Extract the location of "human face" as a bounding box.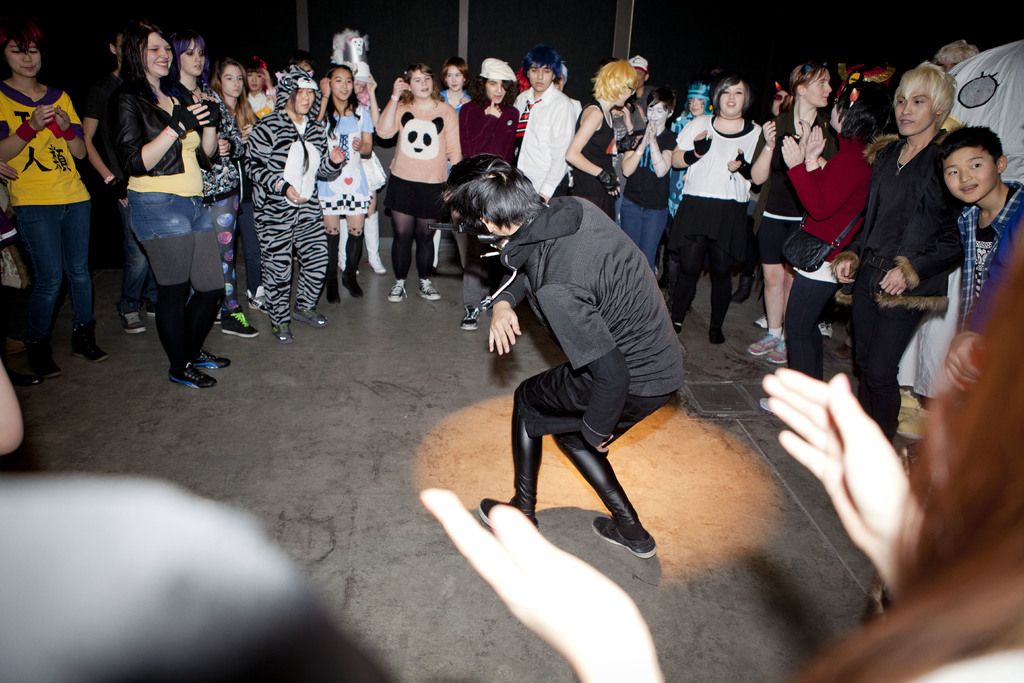
bbox=[410, 69, 434, 96].
